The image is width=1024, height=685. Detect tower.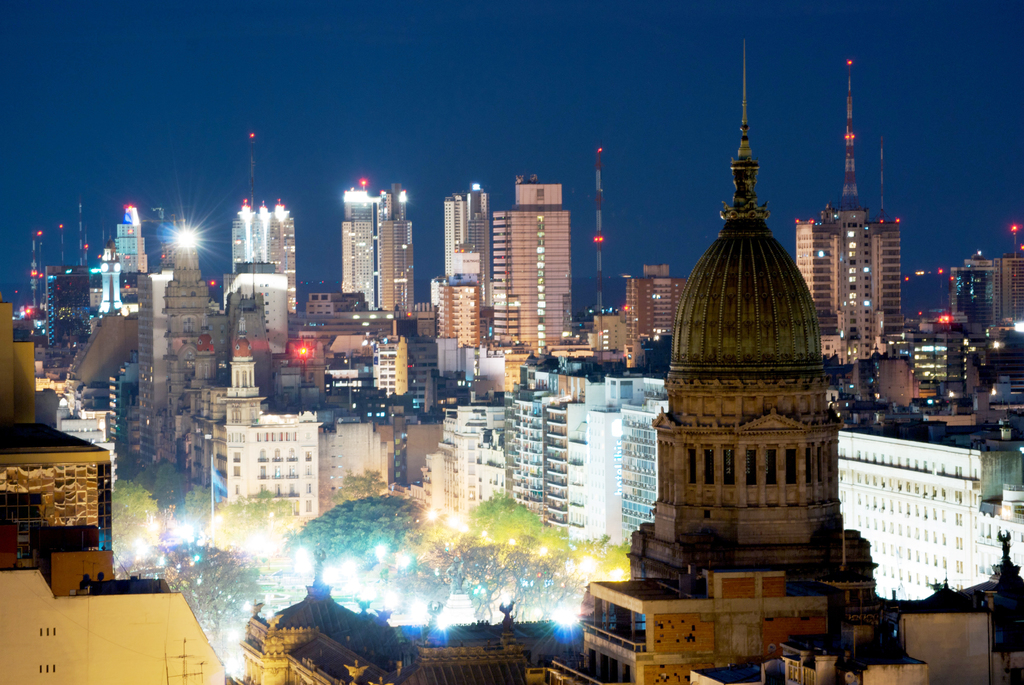
Detection: [x1=42, y1=269, x2=104, y2=373].
